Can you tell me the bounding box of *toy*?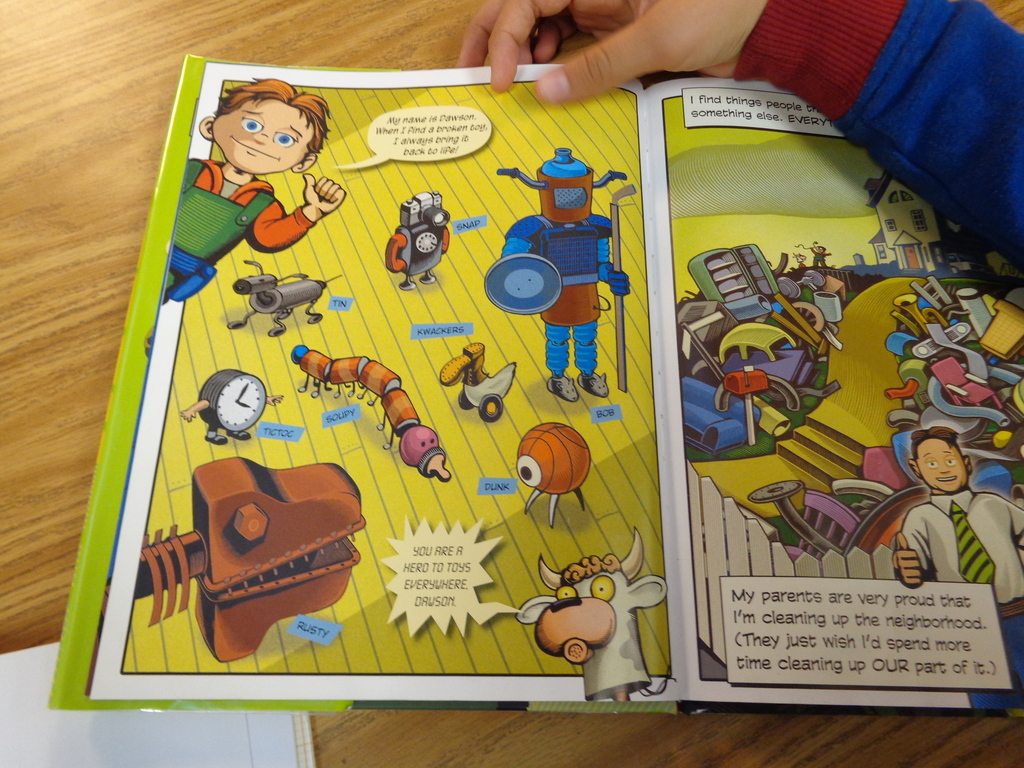
704:321:808:412.
